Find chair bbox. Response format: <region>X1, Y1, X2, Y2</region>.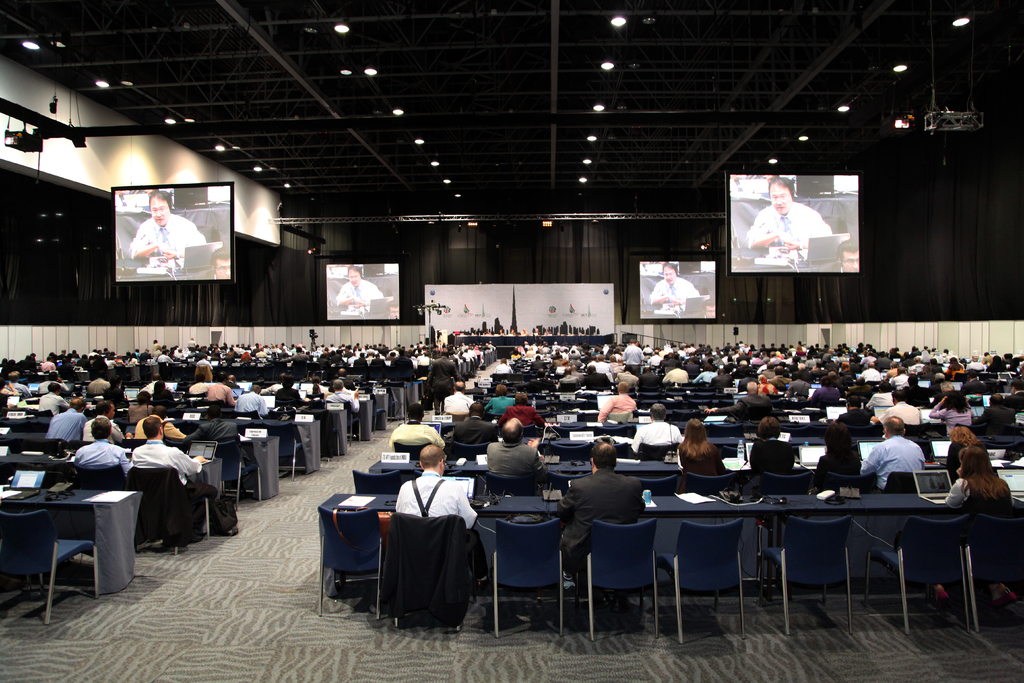
<region>754, 514, 851, 635</region>.
